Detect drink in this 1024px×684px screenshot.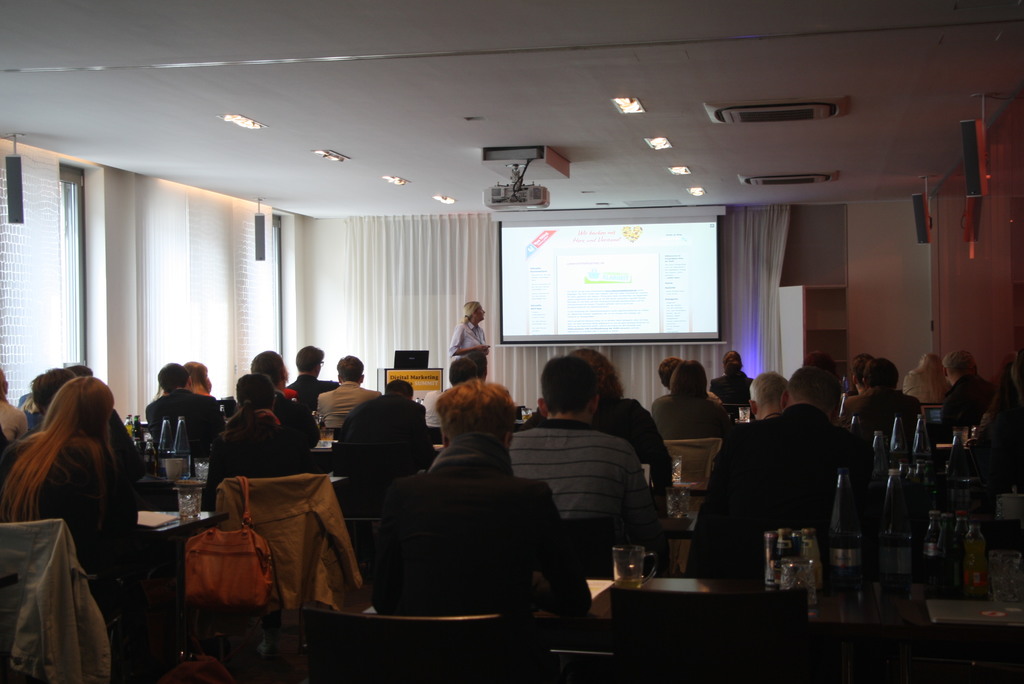
Detection: locate(126, 423, 131, 437).
